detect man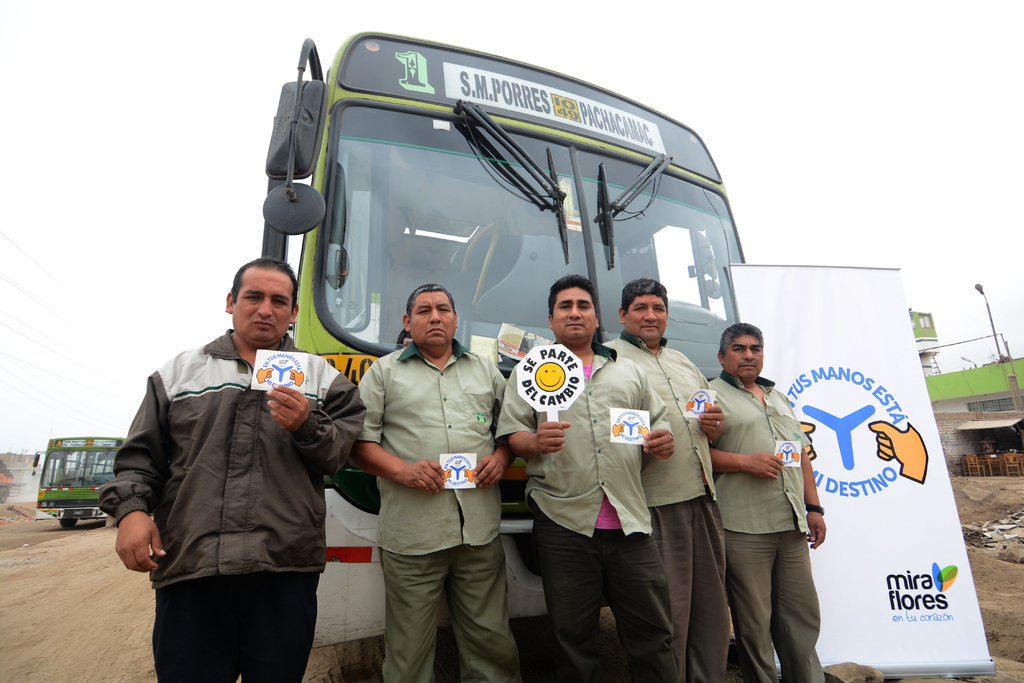
(x1=352, y1=284, x2=509, y2=682)
